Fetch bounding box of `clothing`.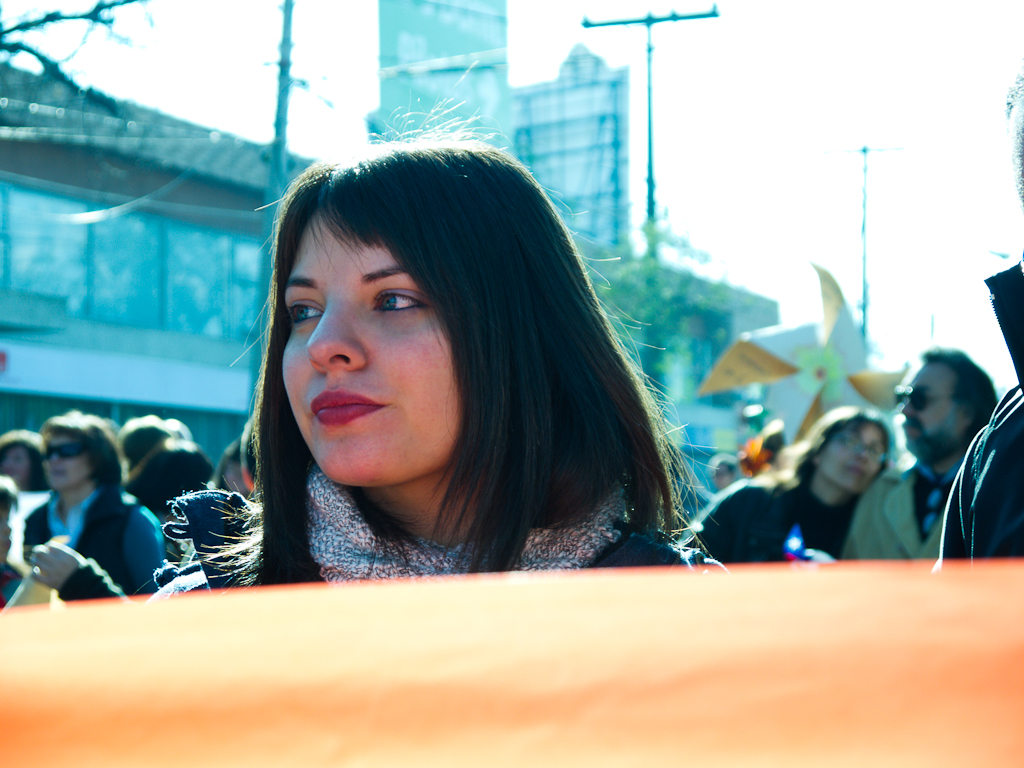
Bbox: select_region(56, 556, 126, 604).
